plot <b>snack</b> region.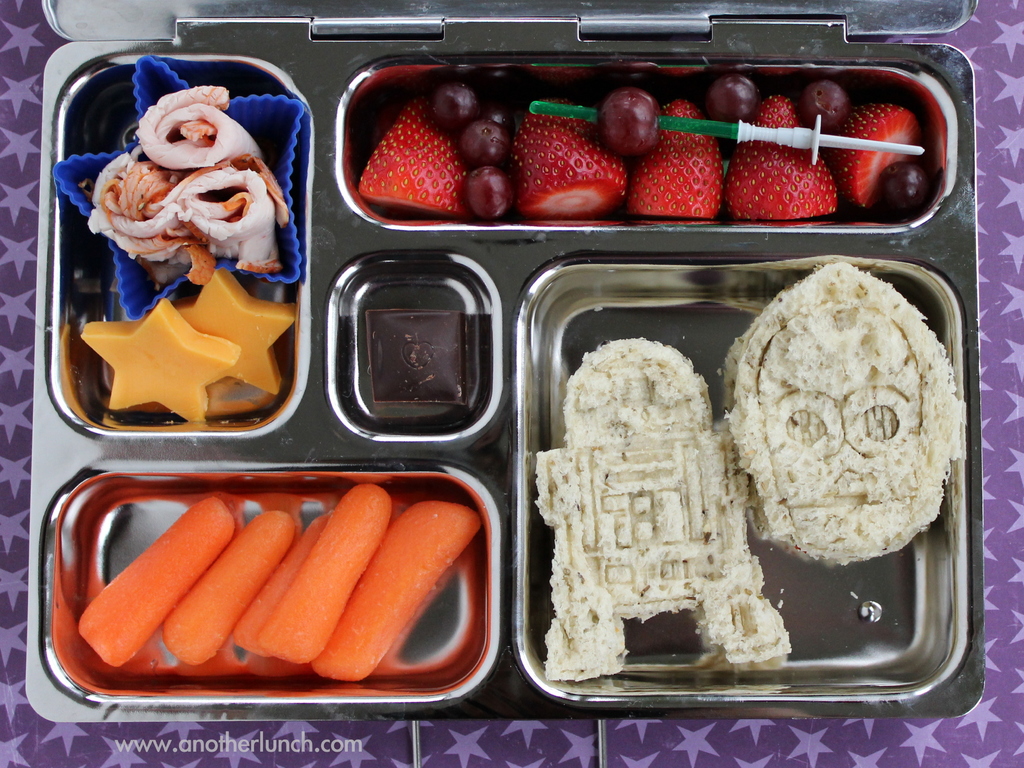
Plotted at left=131, top=88, right=264, bottom=180.
